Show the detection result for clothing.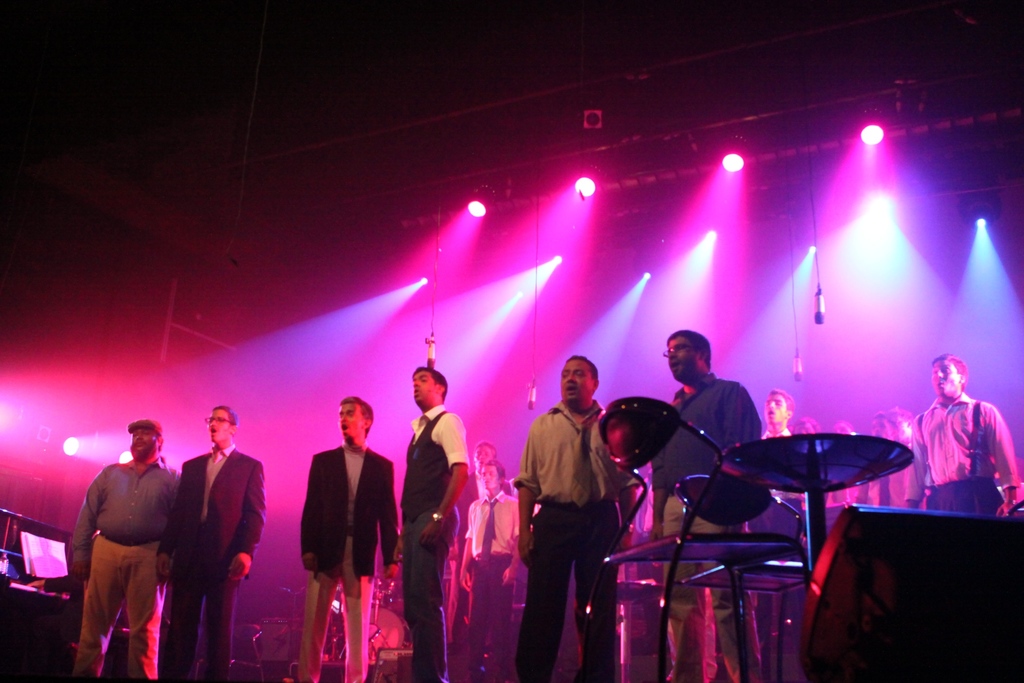
{"left": 472, "top": 488, "right": 514, "bottom": 668}.
